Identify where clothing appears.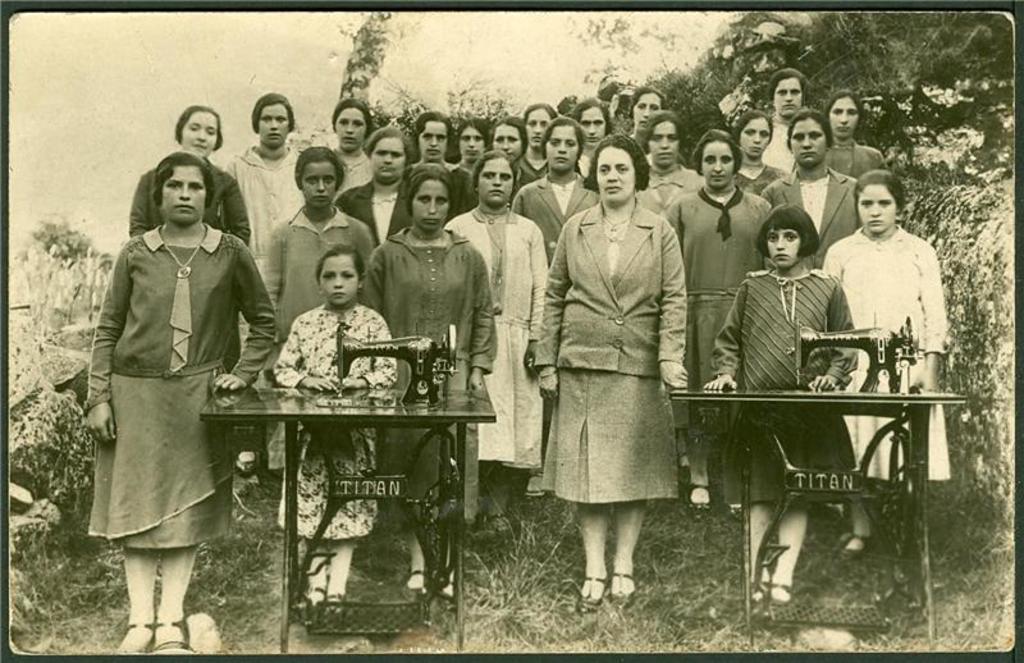
Appears at x1=334 y1=174 x2=425 y2=251.
